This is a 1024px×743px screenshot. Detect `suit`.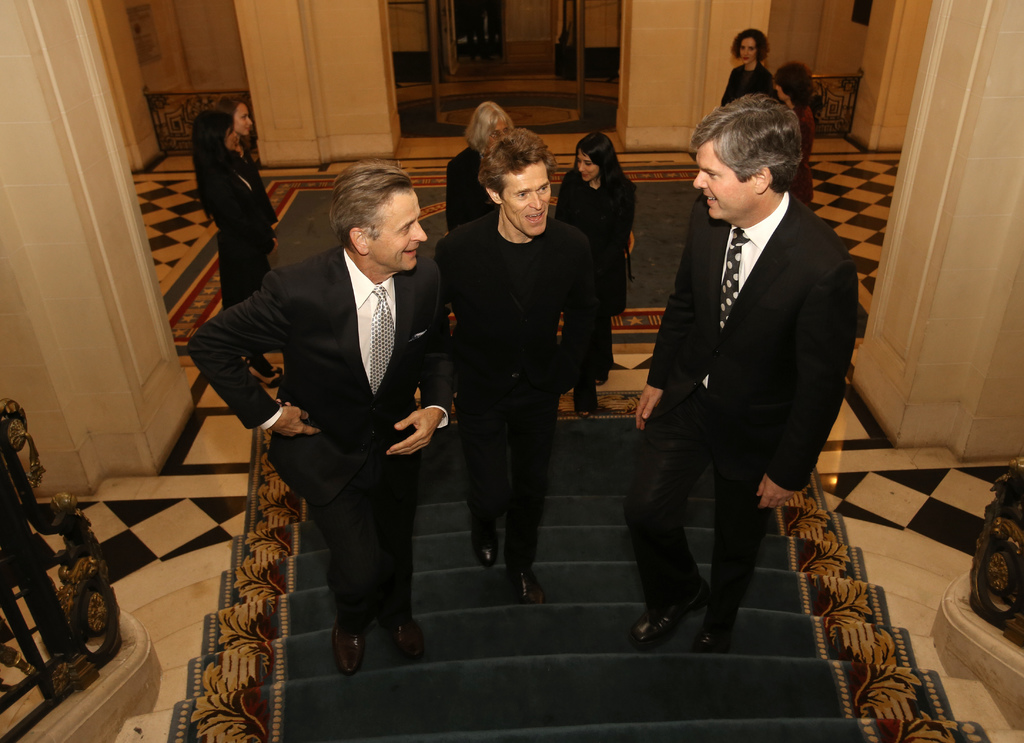
Rect(447, 140, 499, 232).
